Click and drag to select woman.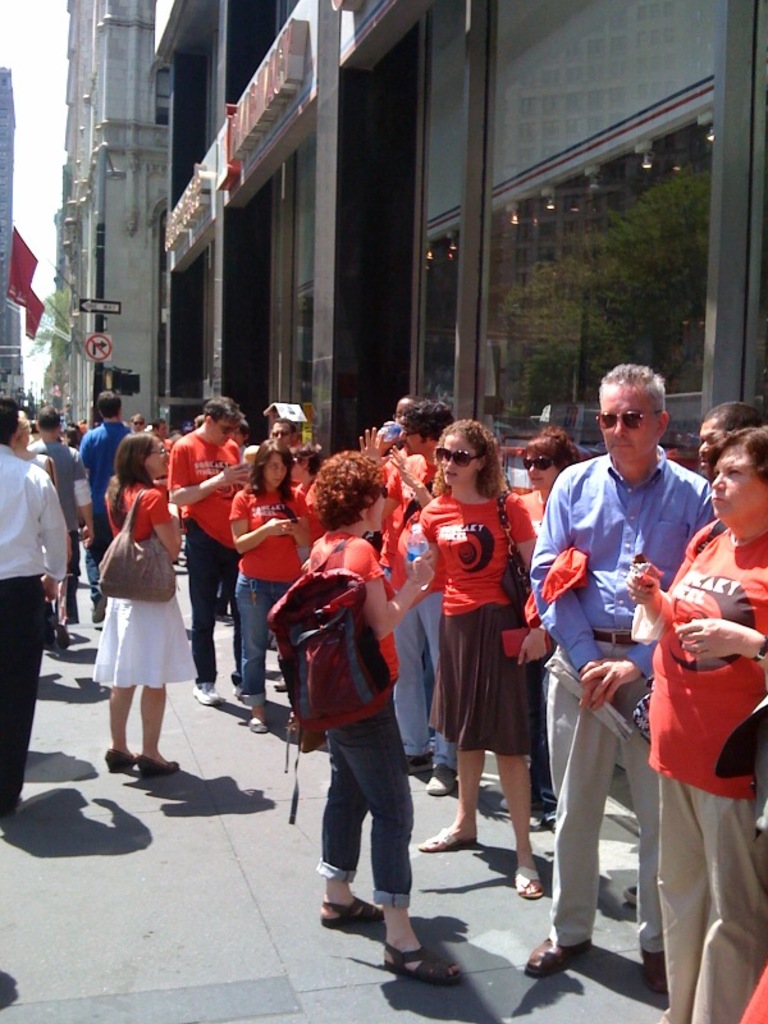
Selection: <bbox>104, 426, 197, 773</bbox>.
